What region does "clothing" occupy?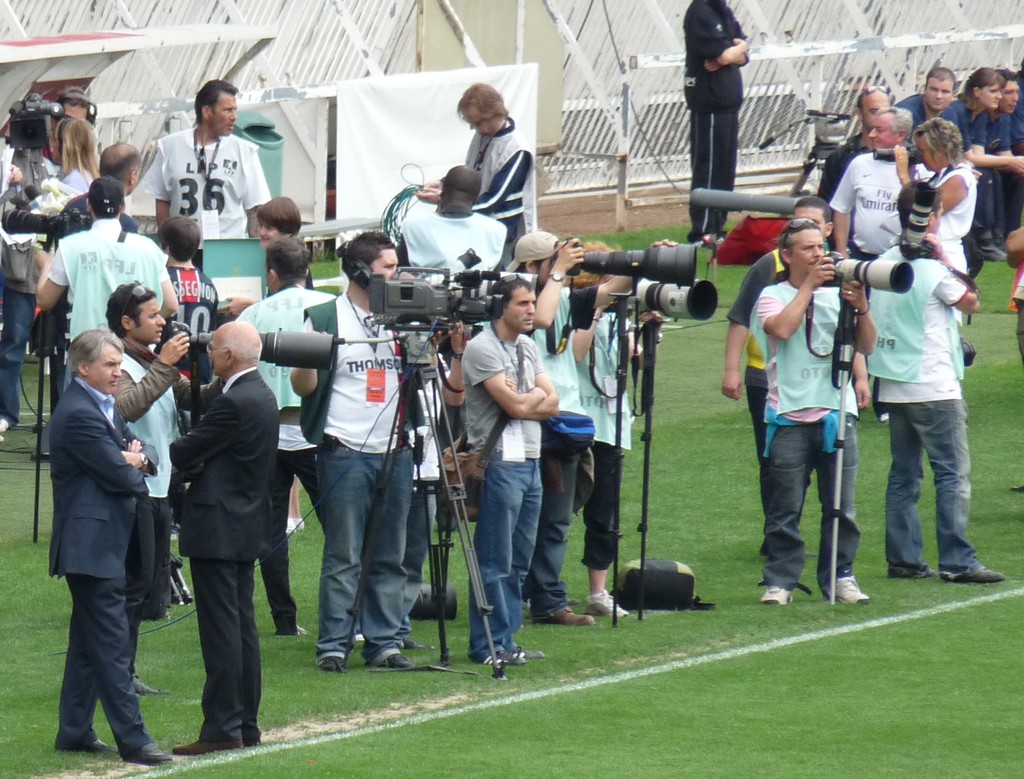
region(1011, 84, 1023, 227).
